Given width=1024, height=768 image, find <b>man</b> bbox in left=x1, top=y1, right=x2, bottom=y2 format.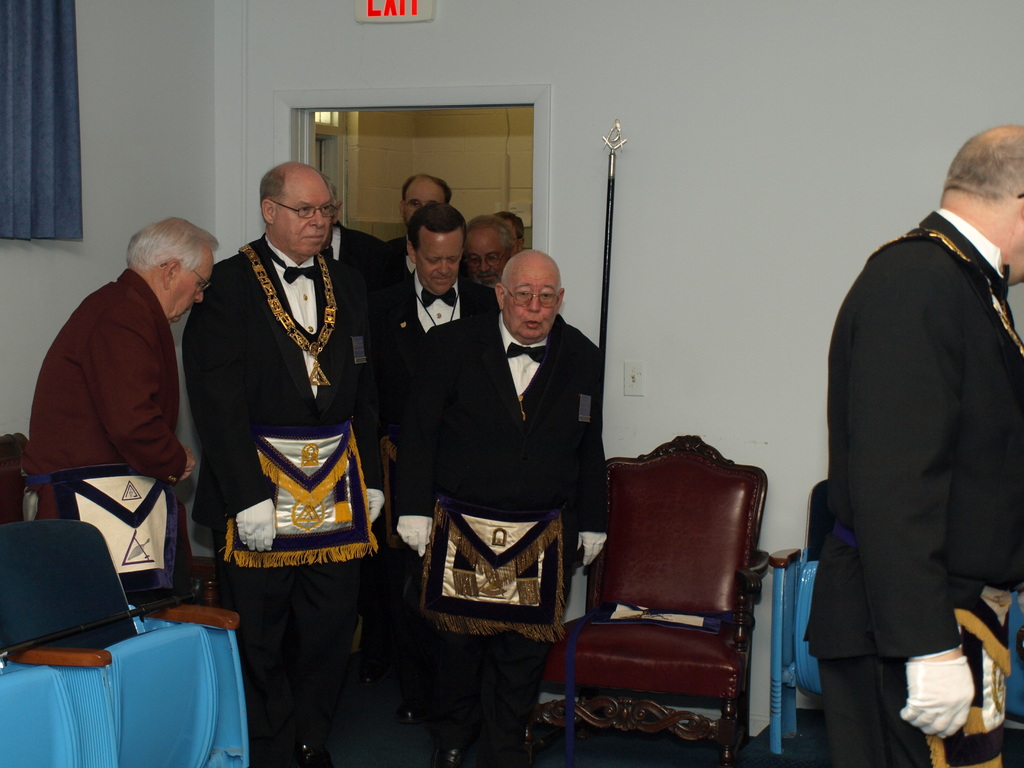
left=459, top=207, right=513, bottom=294.
